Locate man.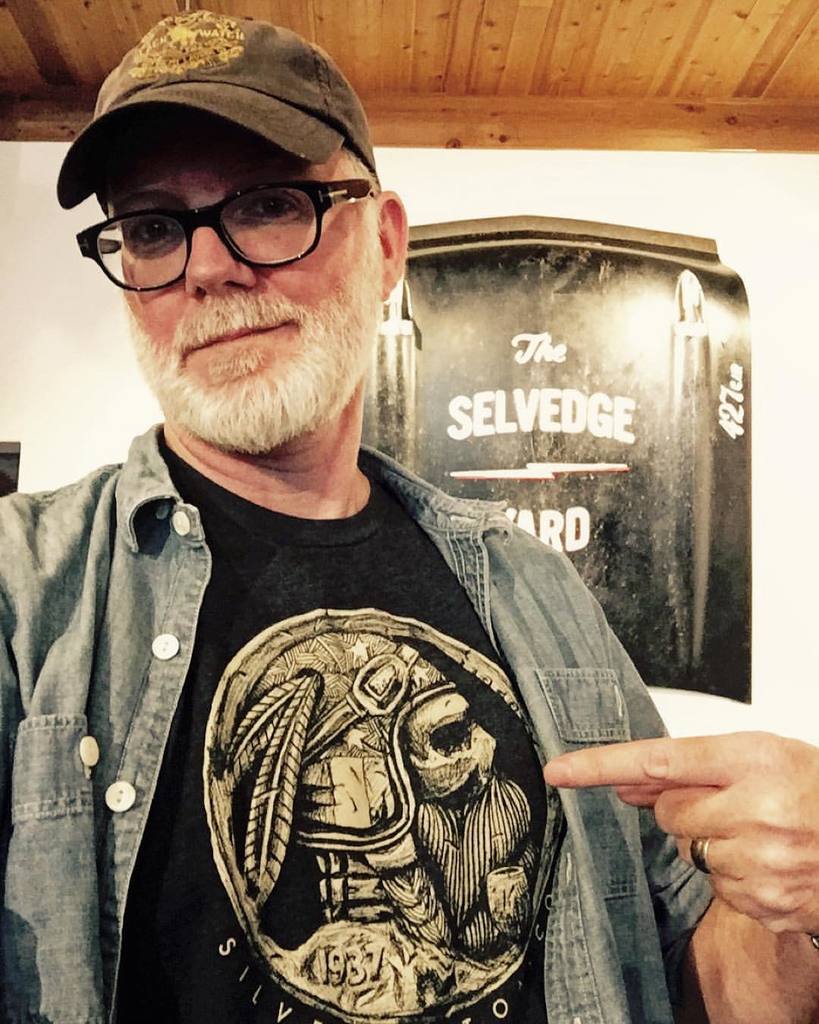
Bounding box: region(32, 37, 730, 985).
